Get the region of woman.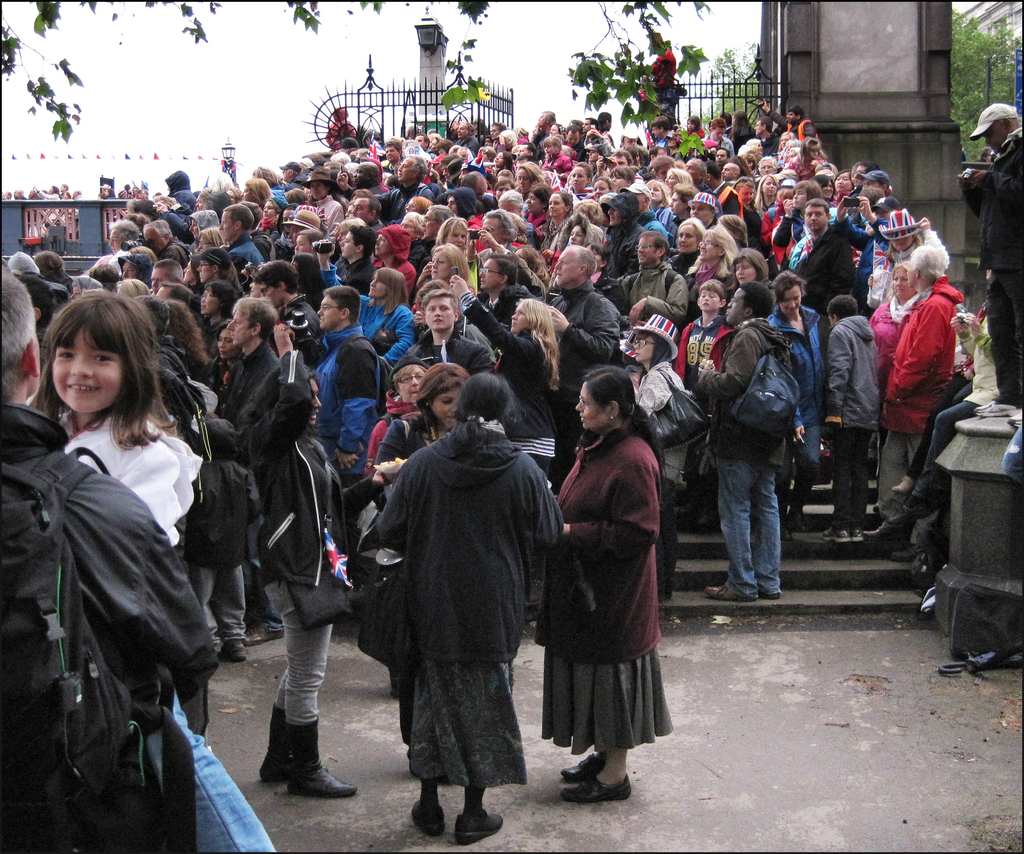
l=732, t=172, r=760, b=238.
